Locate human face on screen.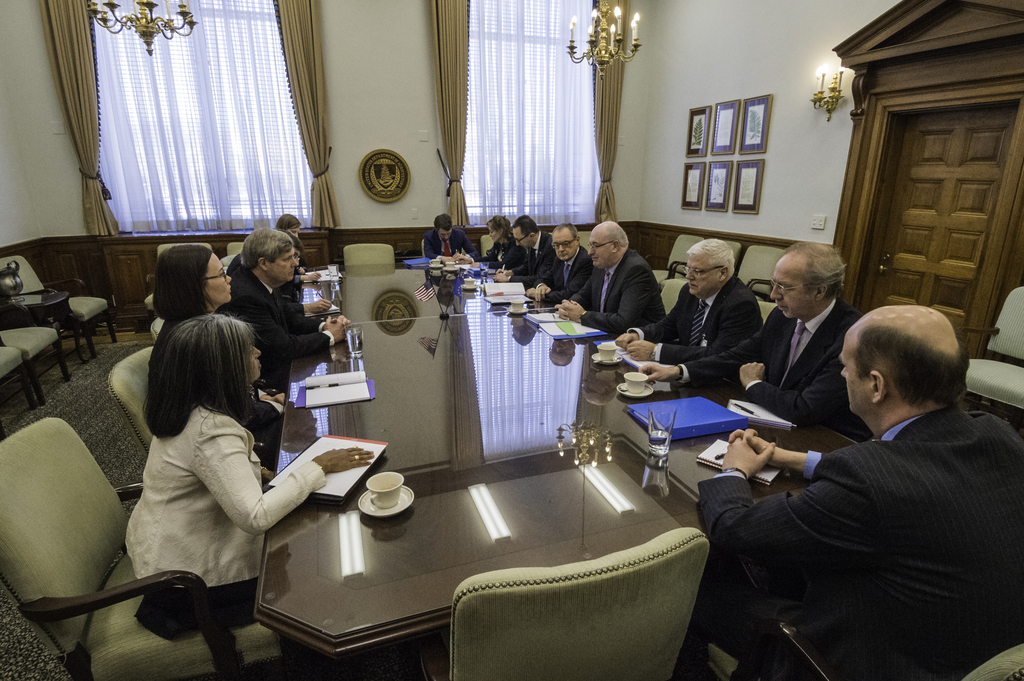
On screen at <bbox>202, 255, 234, 308</bbox>.
